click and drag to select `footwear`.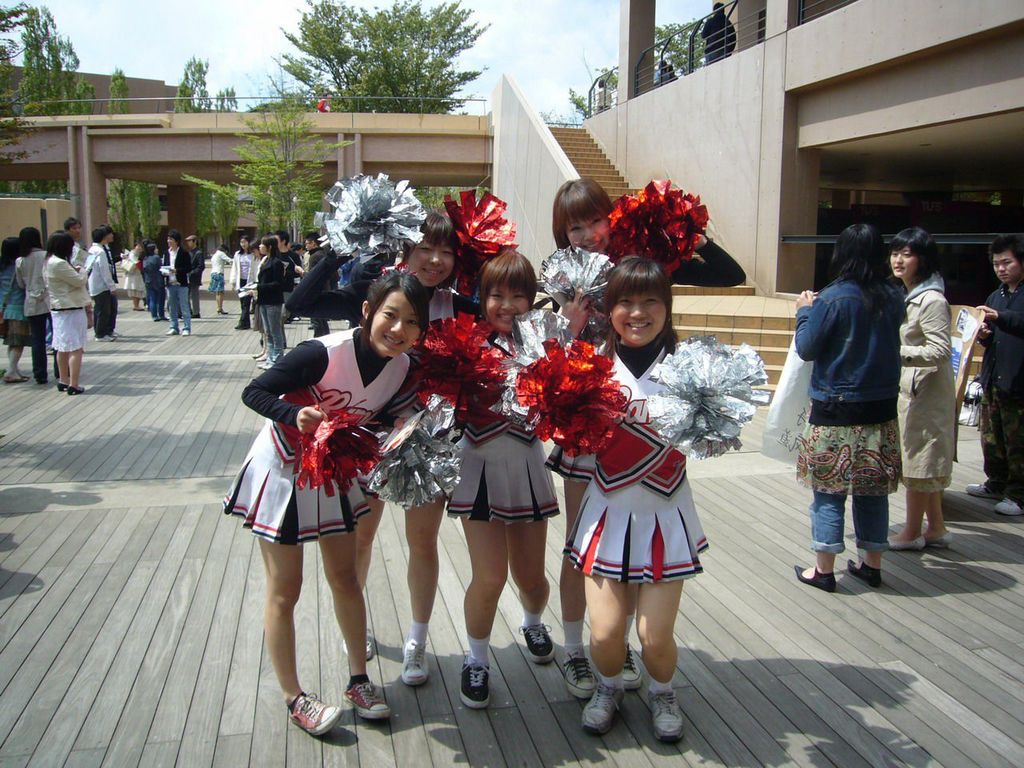
Selection: BBox(341, 678, 393, 722).
